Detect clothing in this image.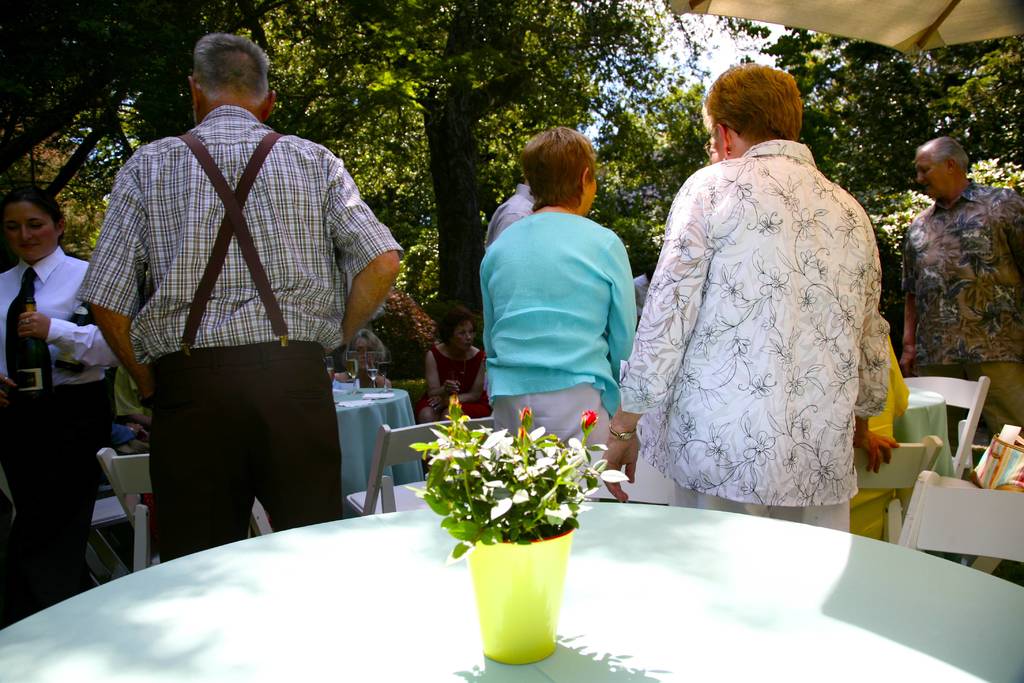
Detection: pyautogui.locateOnScreen(0, 255, 119, 389).
